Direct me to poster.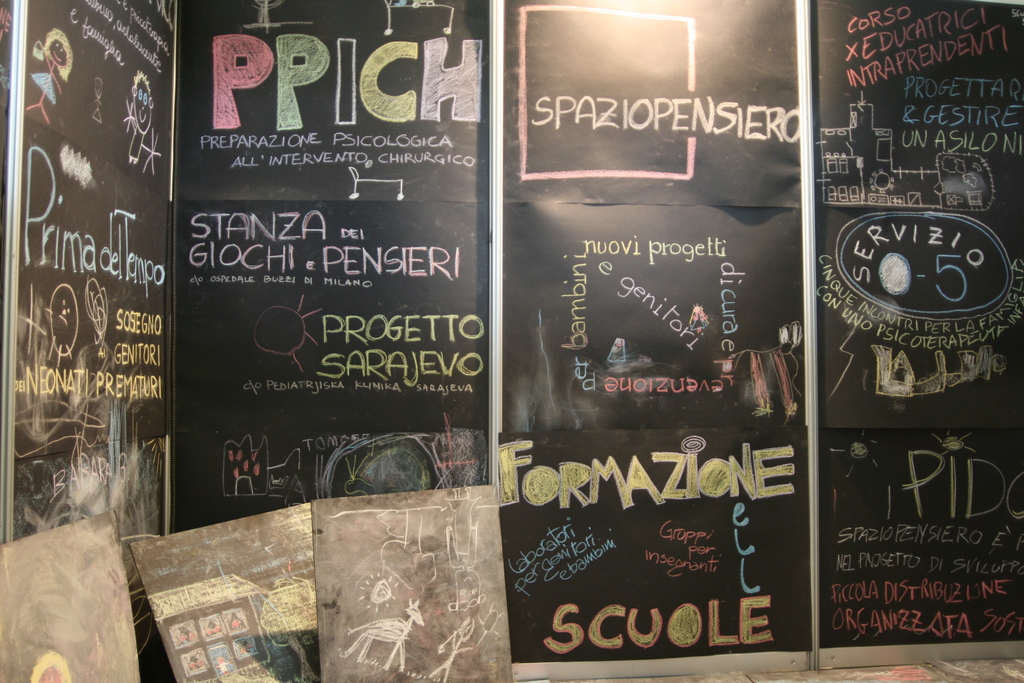
Direction: (x1=817, y1=1, x2=1021, y2=643).
